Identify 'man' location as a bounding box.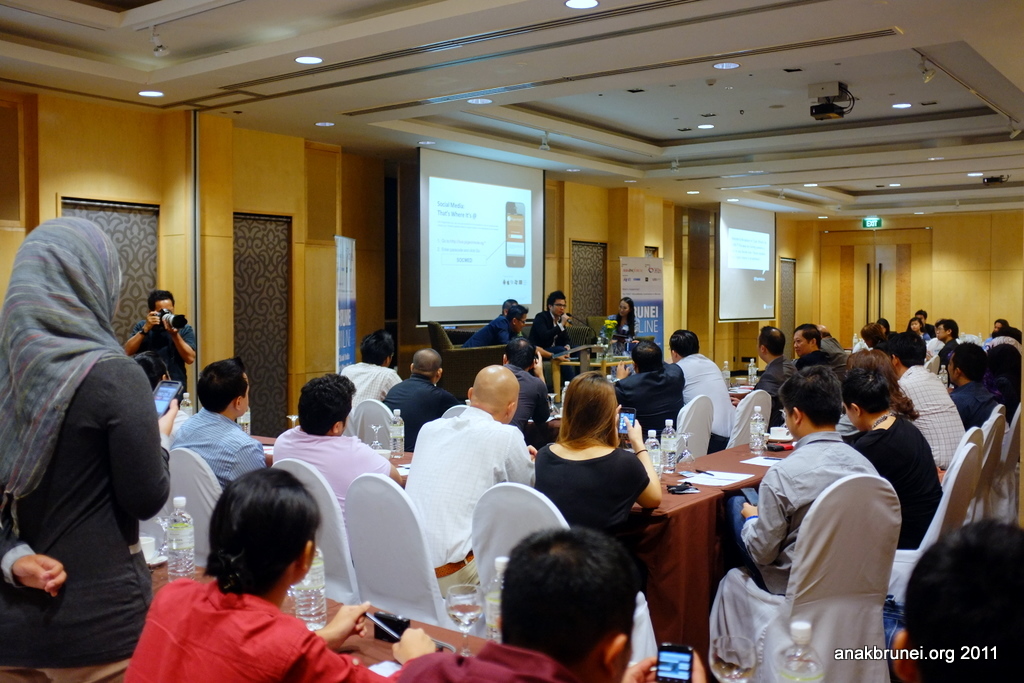
x1=609, y1=337, x2=684, y2=438.
